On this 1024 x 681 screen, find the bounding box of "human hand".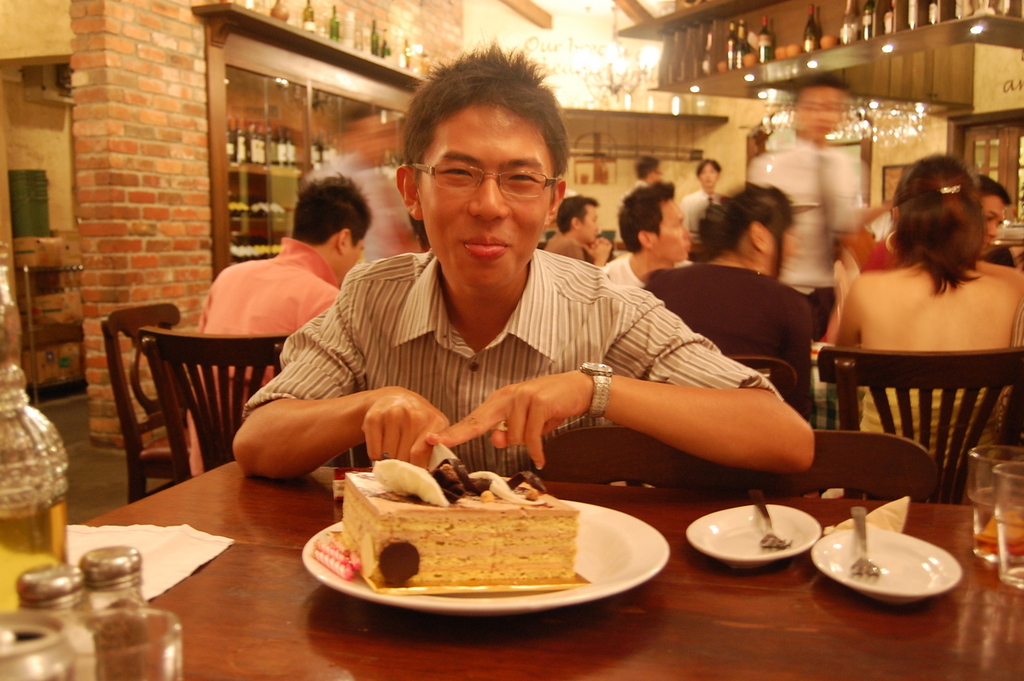
Bounding box: locate(479, 376, 591, 457).
